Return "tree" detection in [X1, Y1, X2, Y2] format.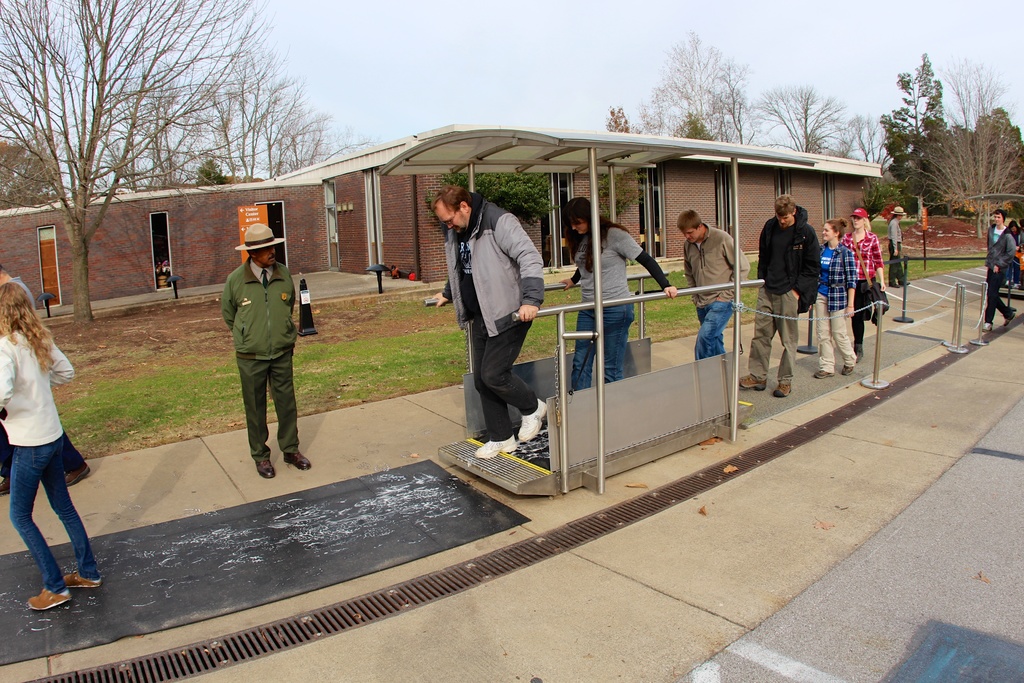
[601, 104, 628, 134].
